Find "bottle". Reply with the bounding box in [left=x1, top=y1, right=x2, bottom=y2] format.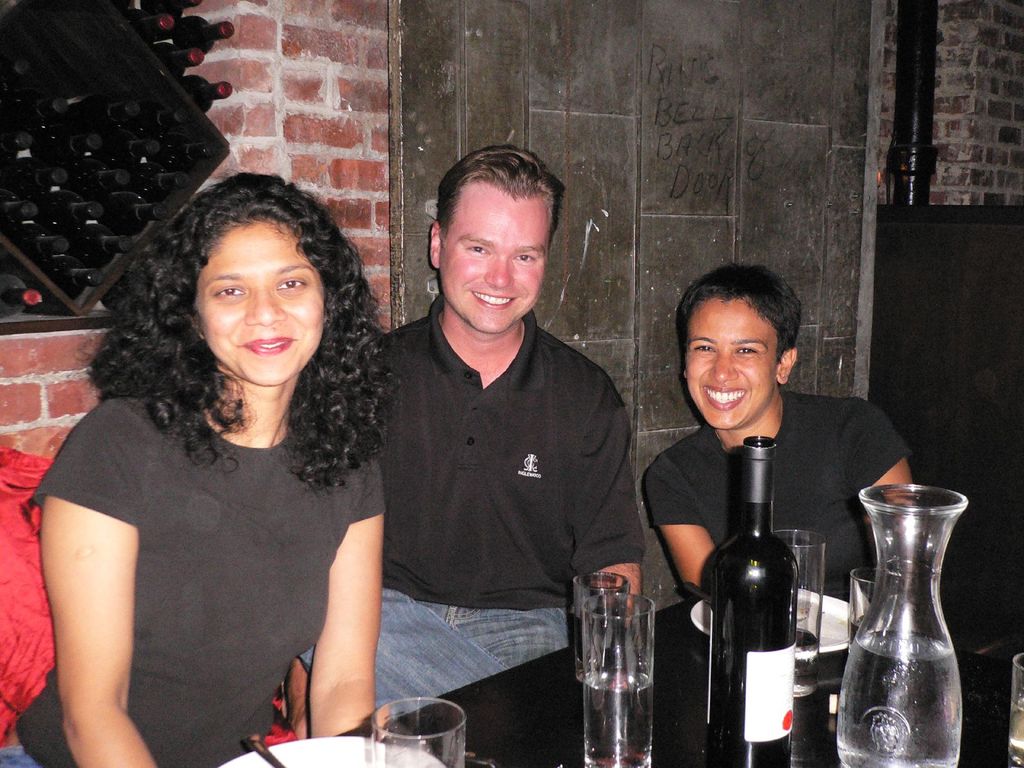
[left=714, top=454, right=824, bottom=736].
